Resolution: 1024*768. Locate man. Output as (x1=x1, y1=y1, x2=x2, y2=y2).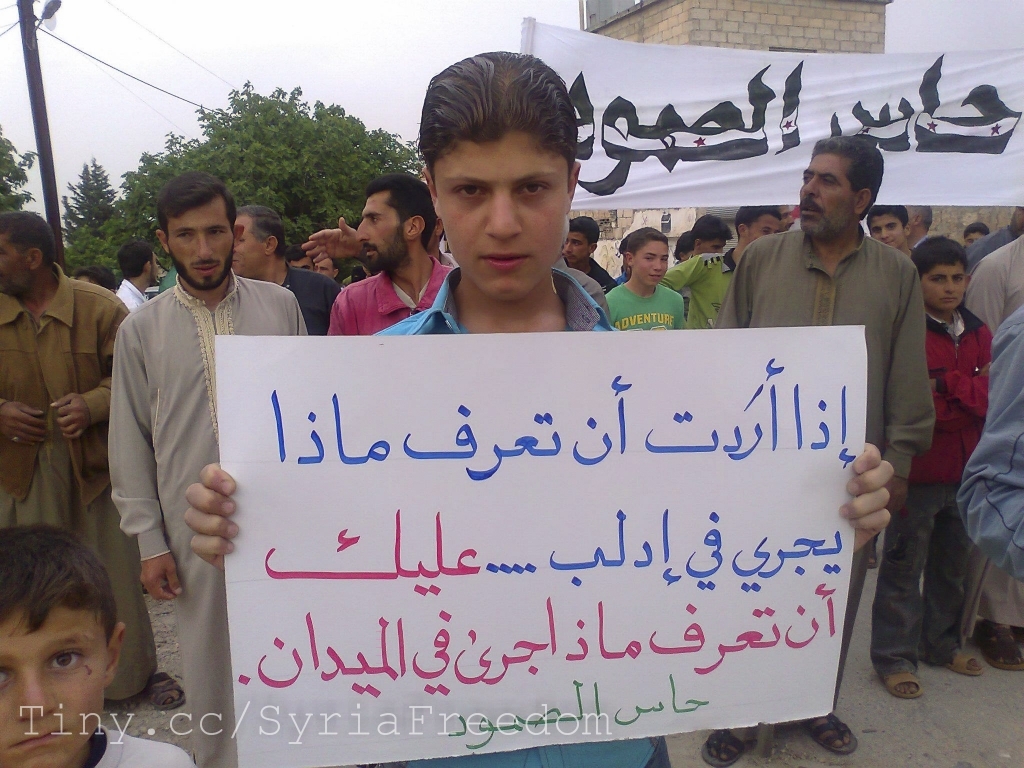
(x1=328, y1=171, x2=456, y2=334).
